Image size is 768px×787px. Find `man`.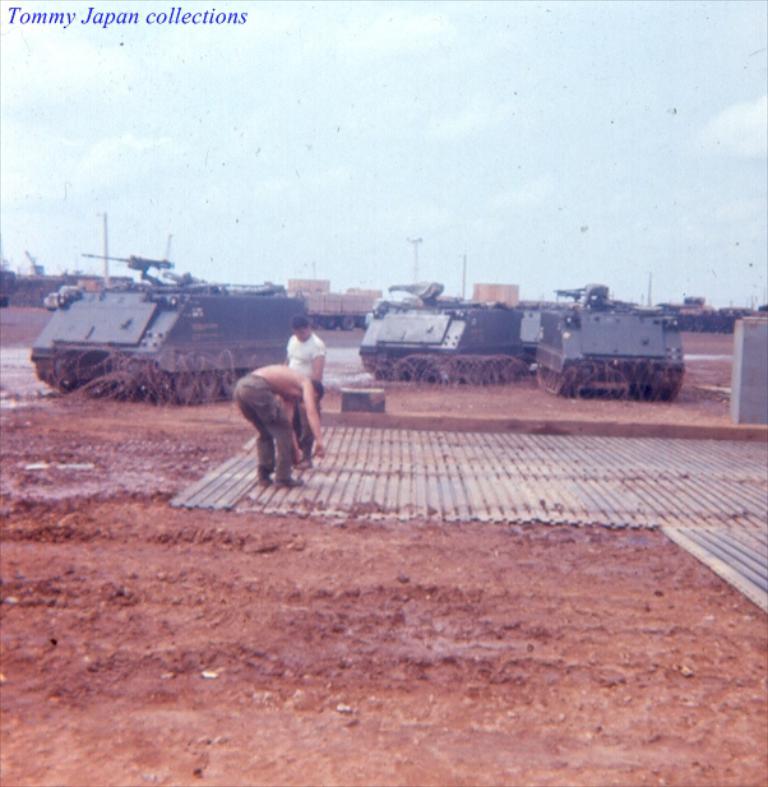
[286,315,325,469].
